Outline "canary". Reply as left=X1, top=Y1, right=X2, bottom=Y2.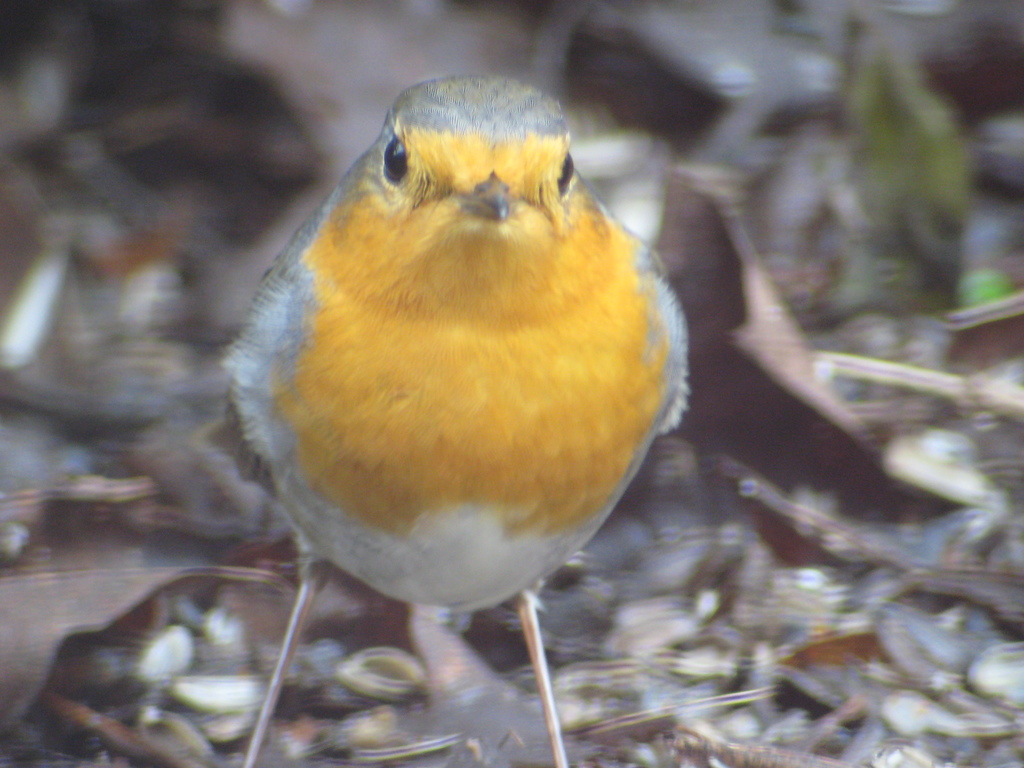
left=209, top=73, right=694, bottom=767.
